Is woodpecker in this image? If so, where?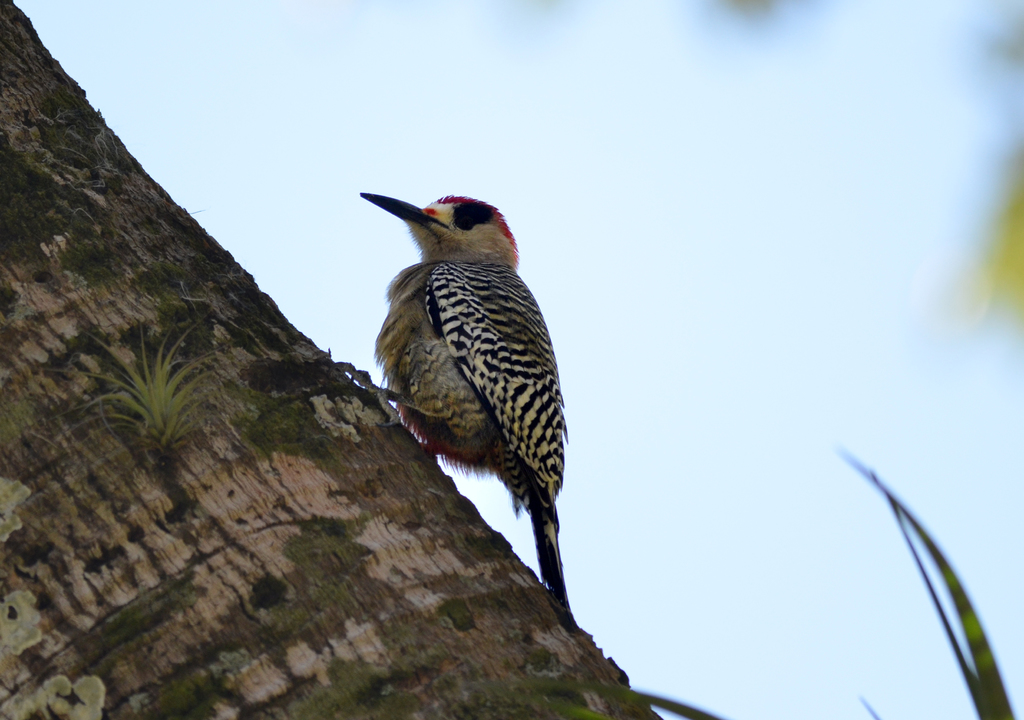
Yes, at 335 193 573 621.
